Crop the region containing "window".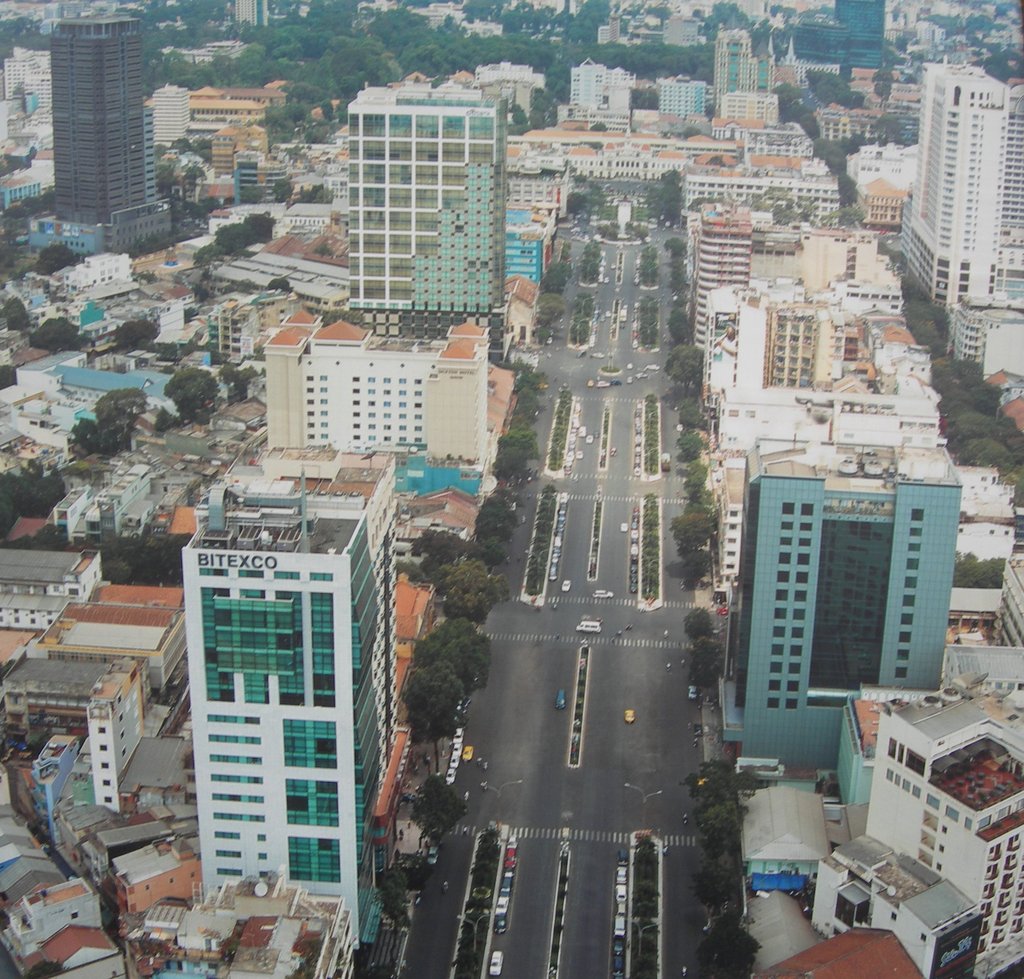
Crop region: crop(769, 680, 783, 692).
